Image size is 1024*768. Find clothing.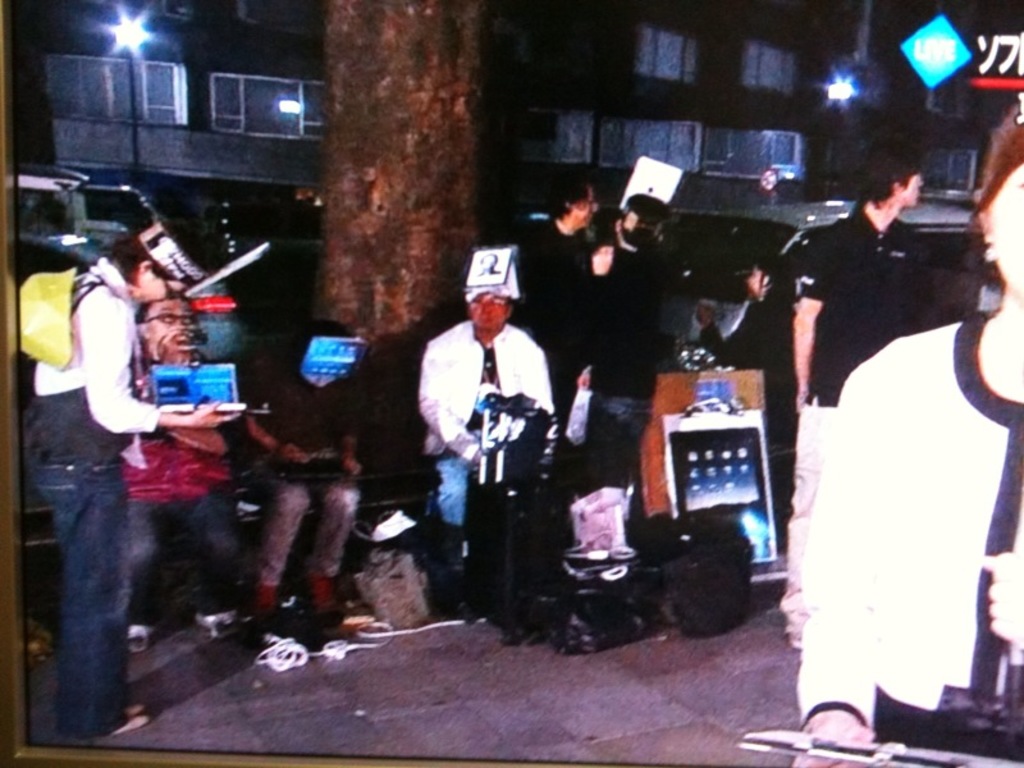
[416, 276, 557, 545].
